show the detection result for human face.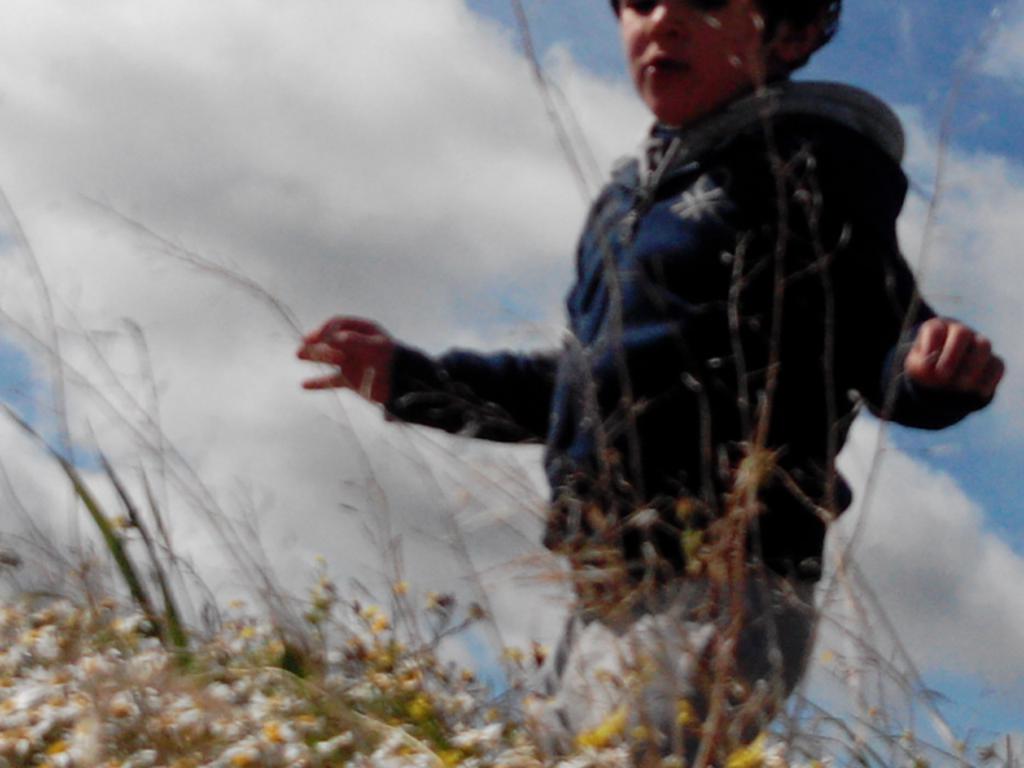
bbox(619, 0, 761, 117).
